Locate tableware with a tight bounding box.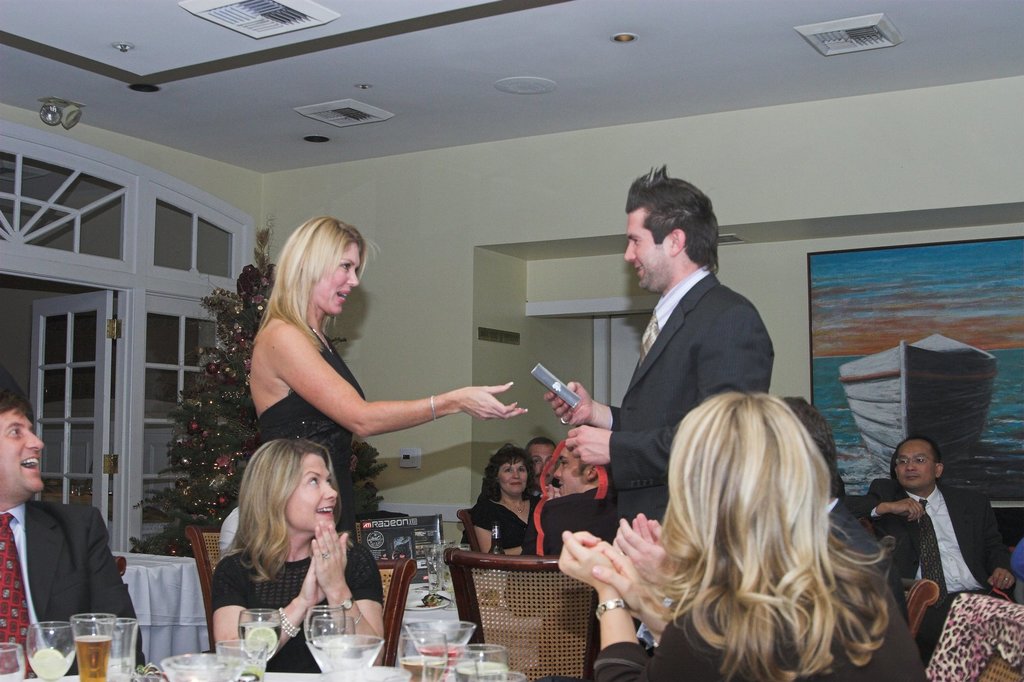
[236,605,282,681].
